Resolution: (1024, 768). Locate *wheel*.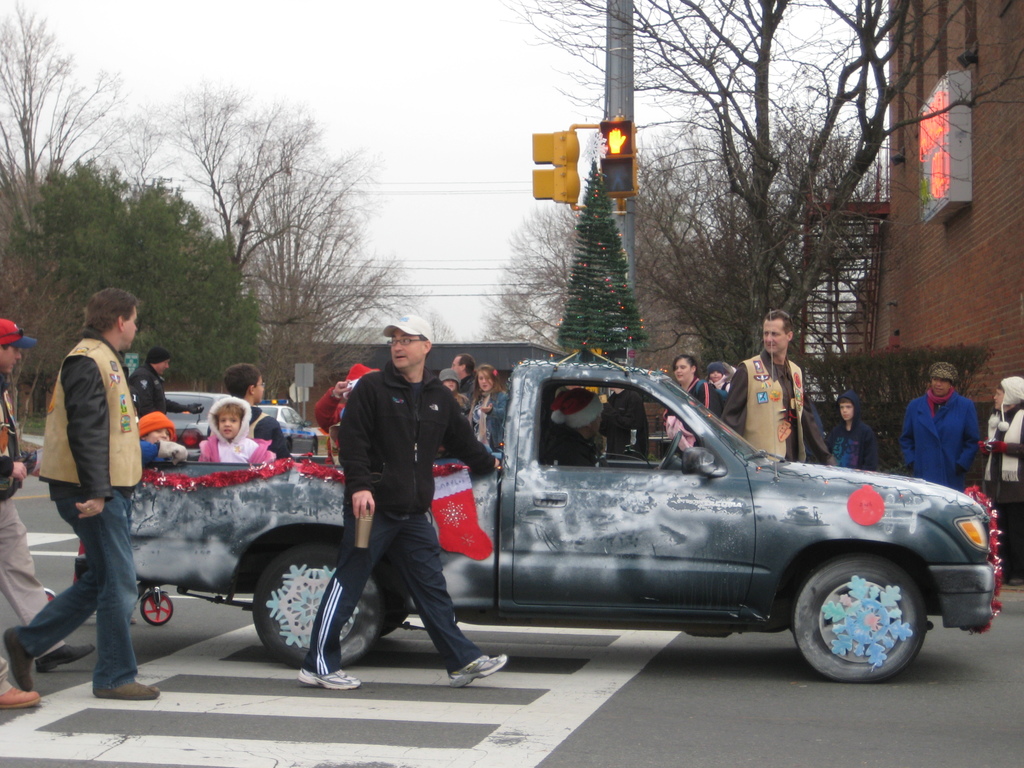
{"x1": 247, "y1": 547, "x2": 392, "y2": 671}.
